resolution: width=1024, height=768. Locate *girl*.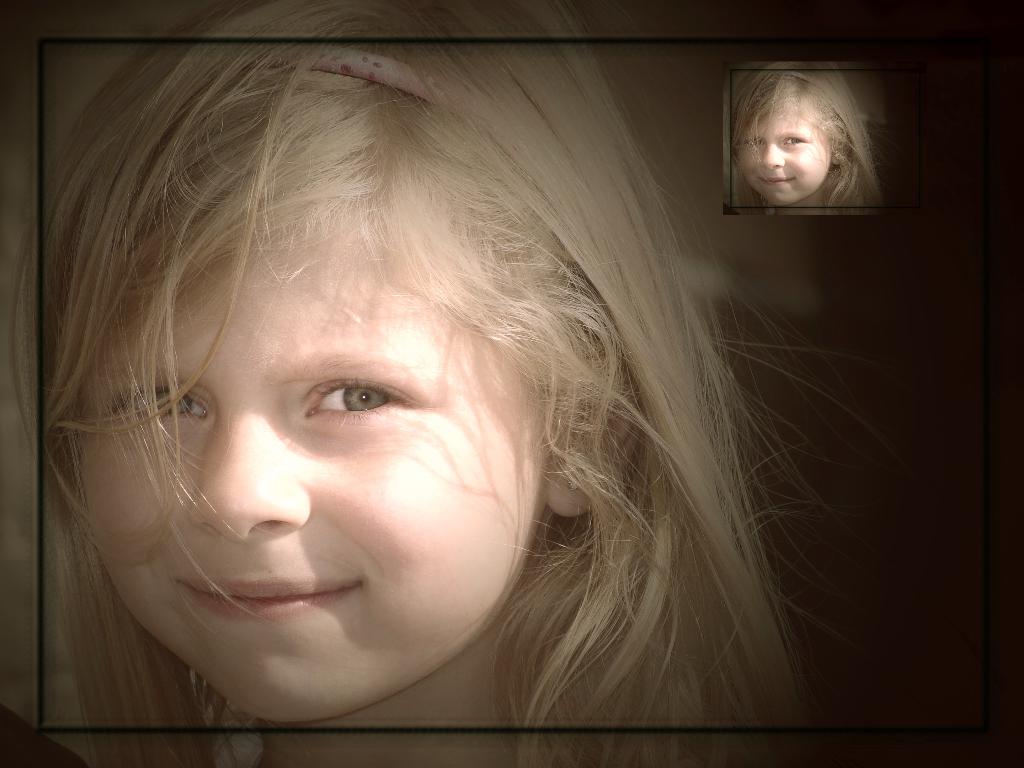
locate(0, 0, 901, 767).
